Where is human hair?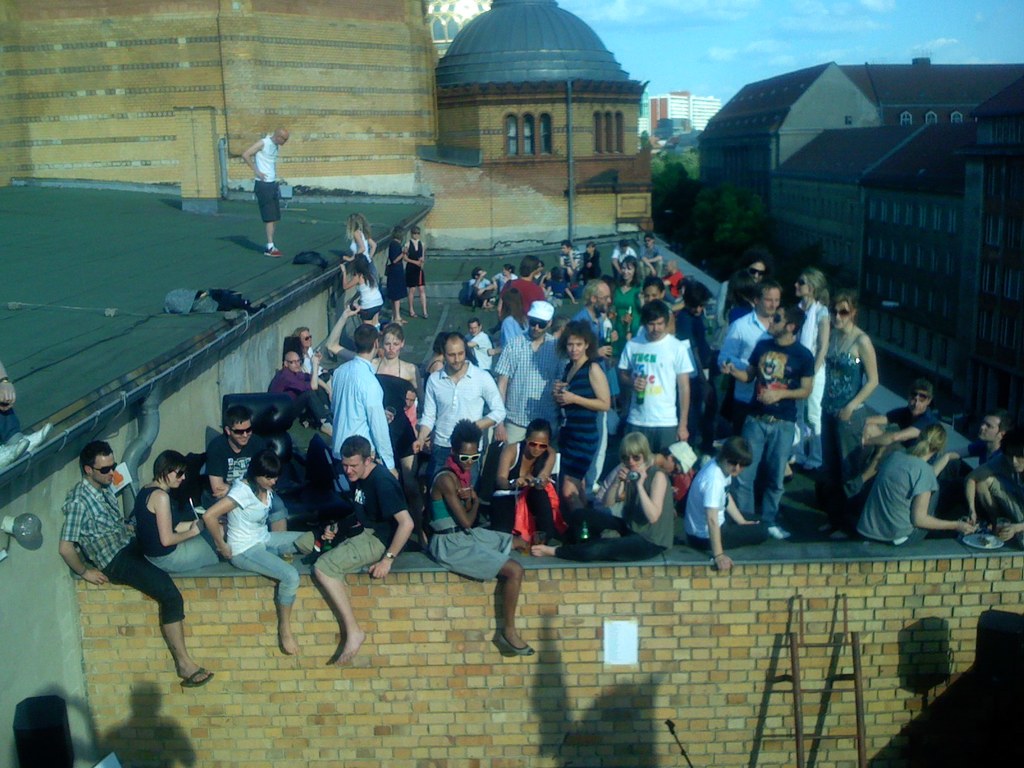
(x1=525, y1=420, x2=550, y2=434).
